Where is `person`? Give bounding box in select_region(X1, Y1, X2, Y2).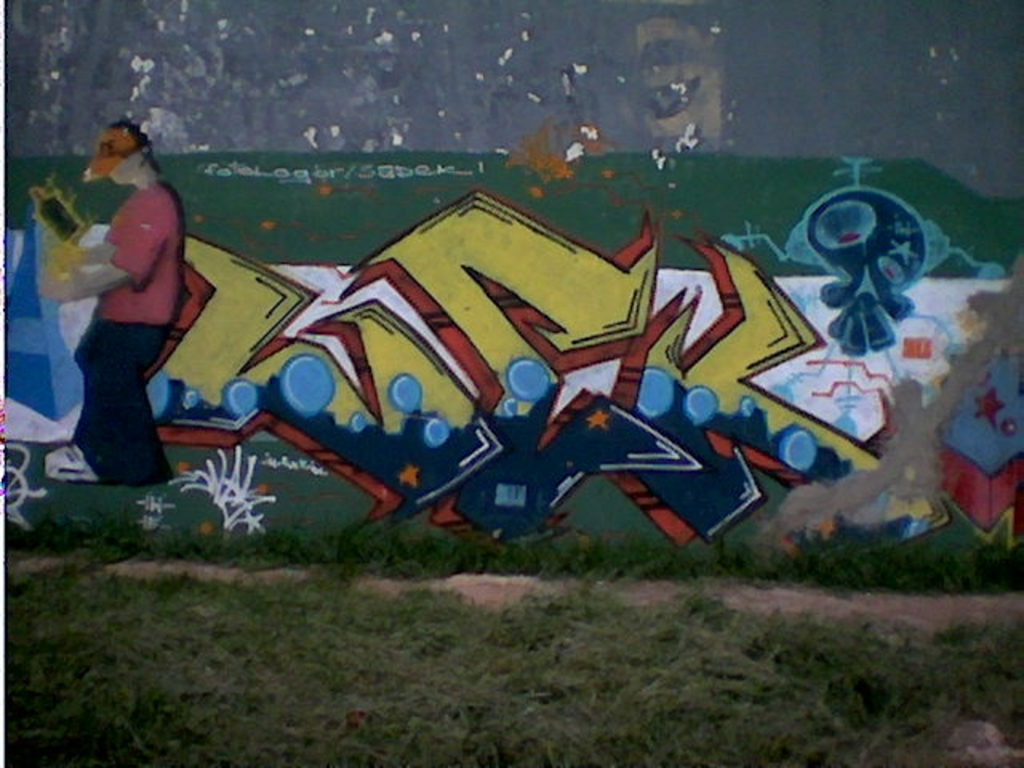
select_region(53, 96, 192, 507).
